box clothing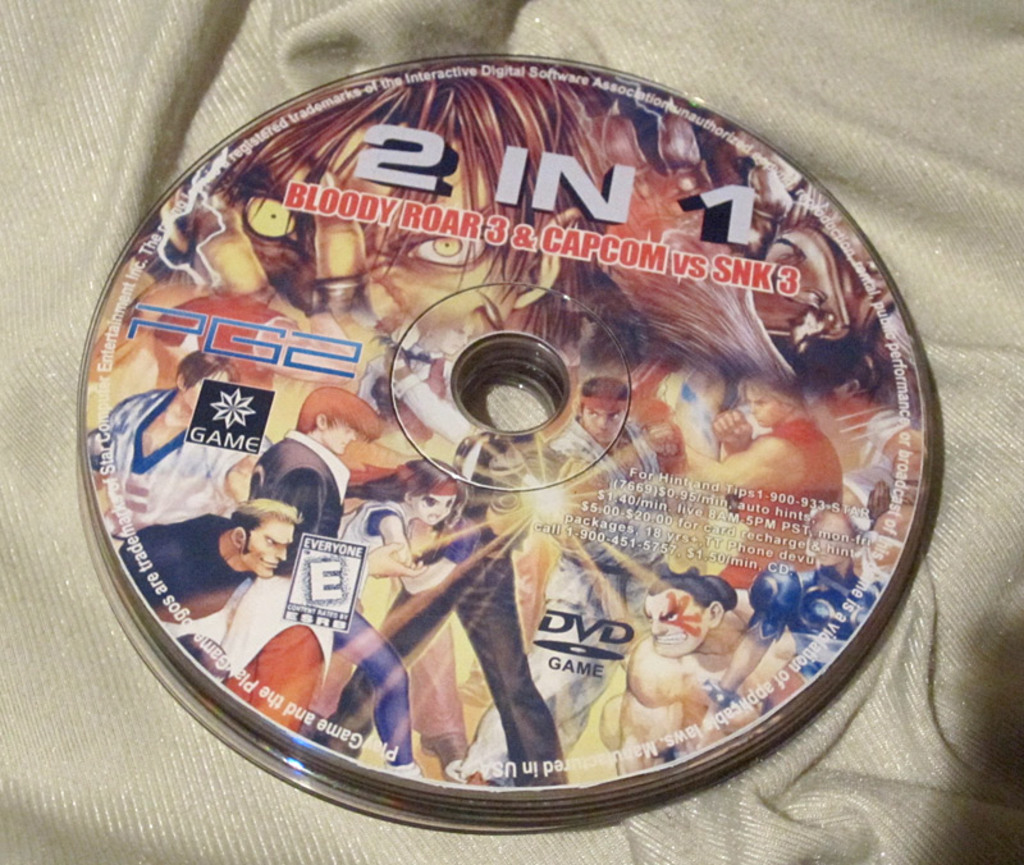
[left=316, top=430, right=584, bottom=795]
